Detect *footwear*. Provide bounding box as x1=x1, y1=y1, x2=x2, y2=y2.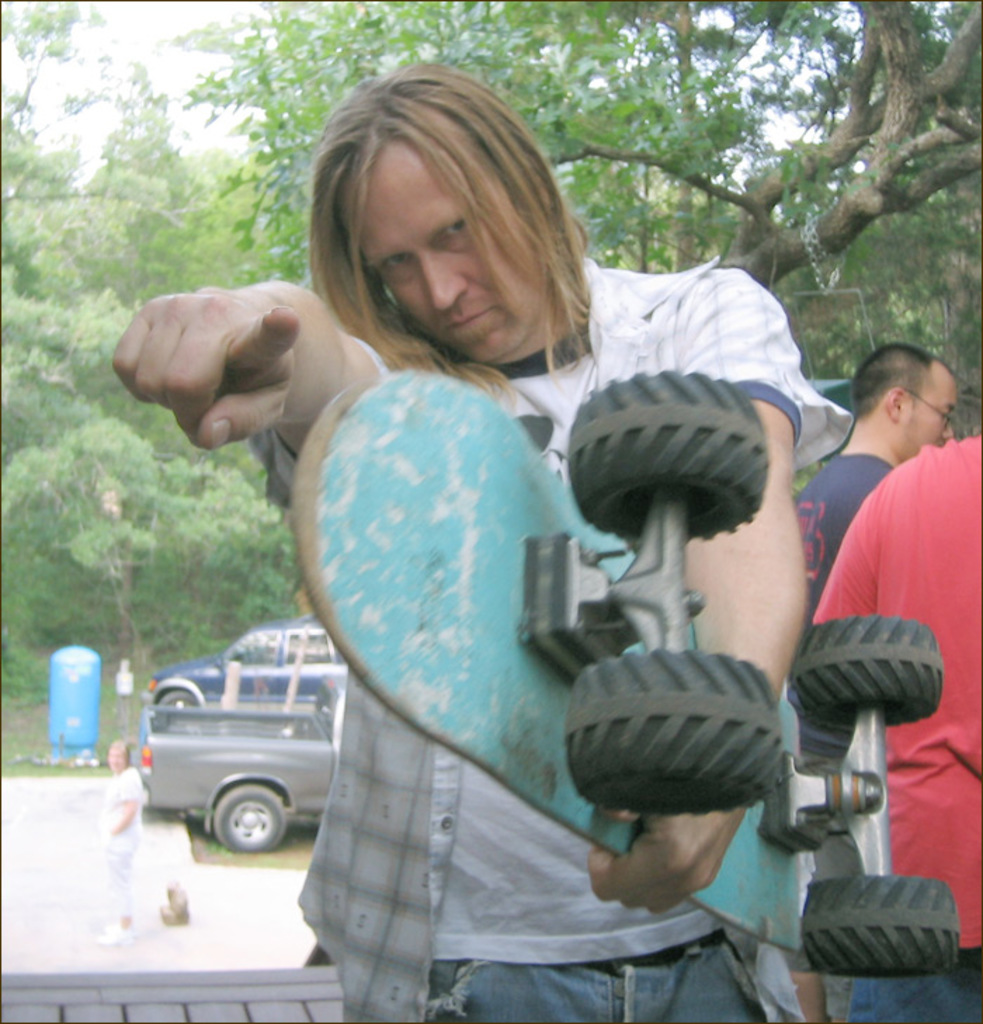
x1=91, y1=917, x2=129, y2=944.
